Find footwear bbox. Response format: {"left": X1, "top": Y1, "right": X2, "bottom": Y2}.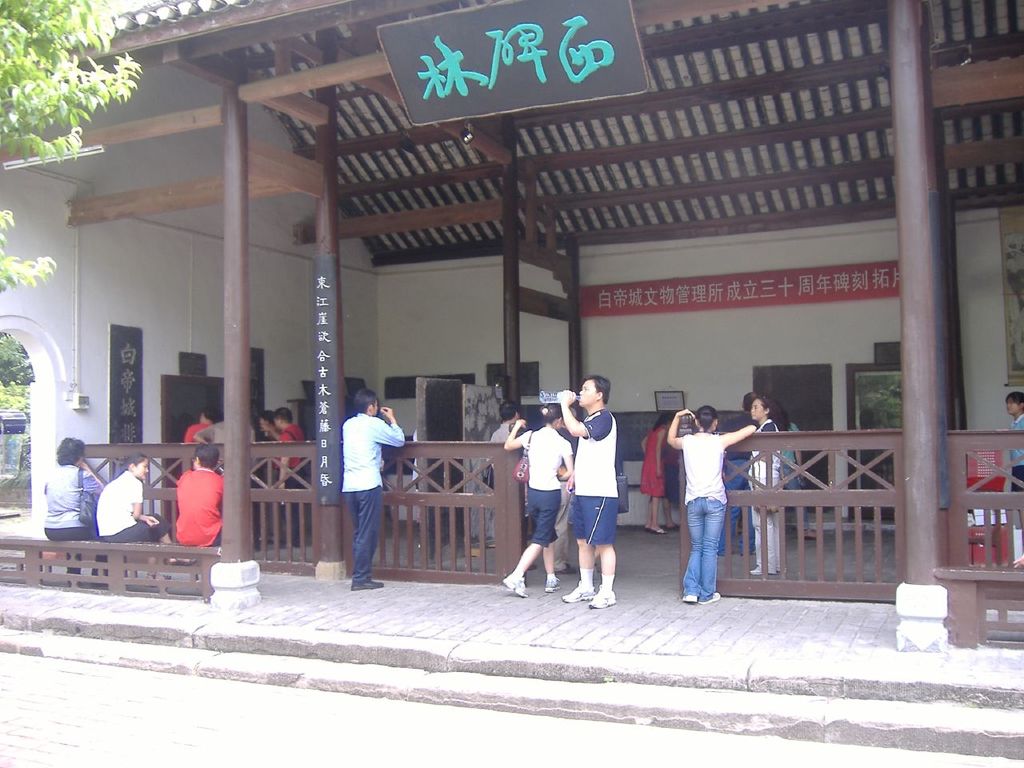
{"left": 546, "top": 576, "right": 566, "bottom": 588}.
